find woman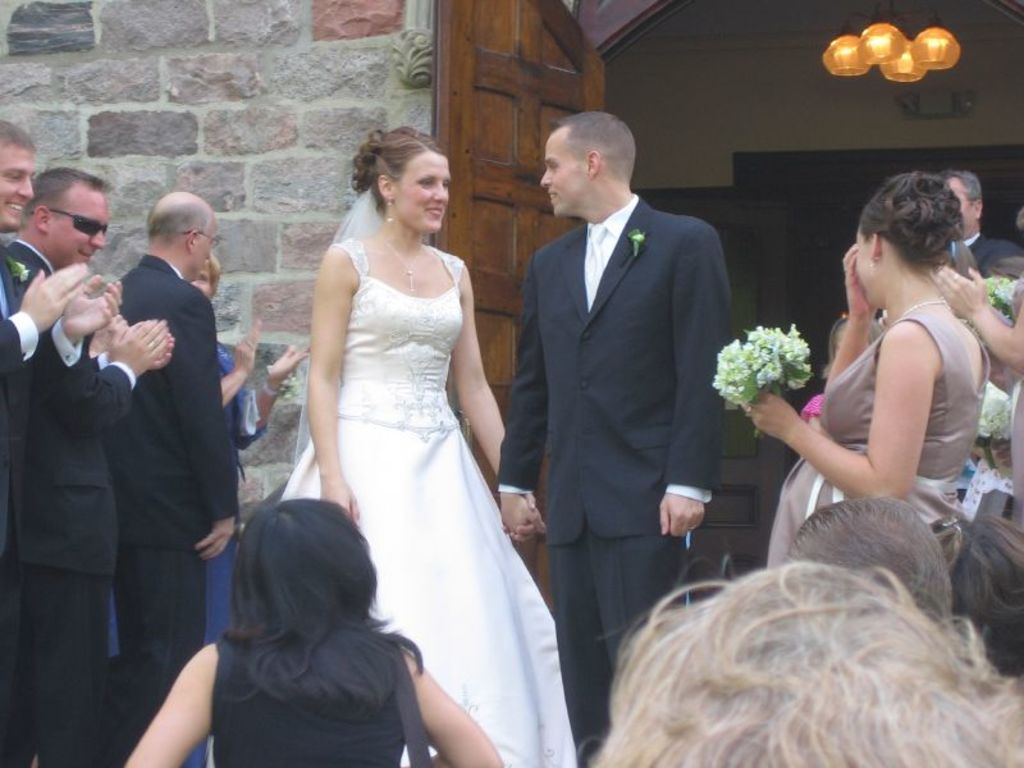
locate(575, 567, 1023, 767)
